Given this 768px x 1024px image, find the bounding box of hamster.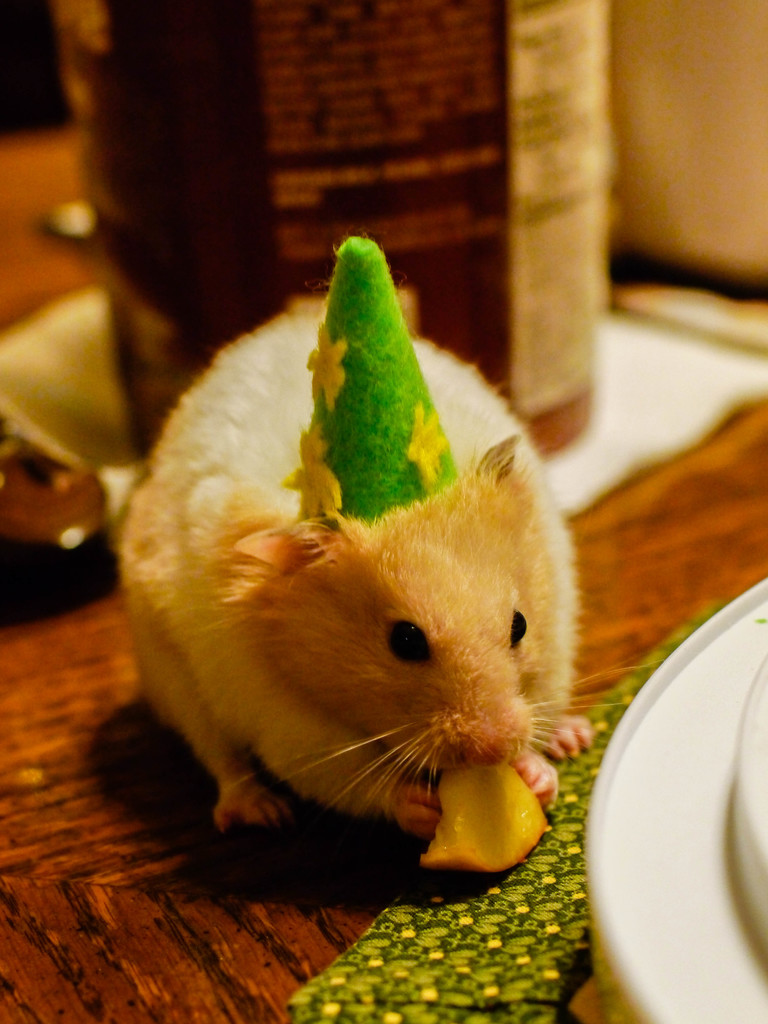
{"left": 124, "top": 289, "right": 609, "bottom": 863}.
